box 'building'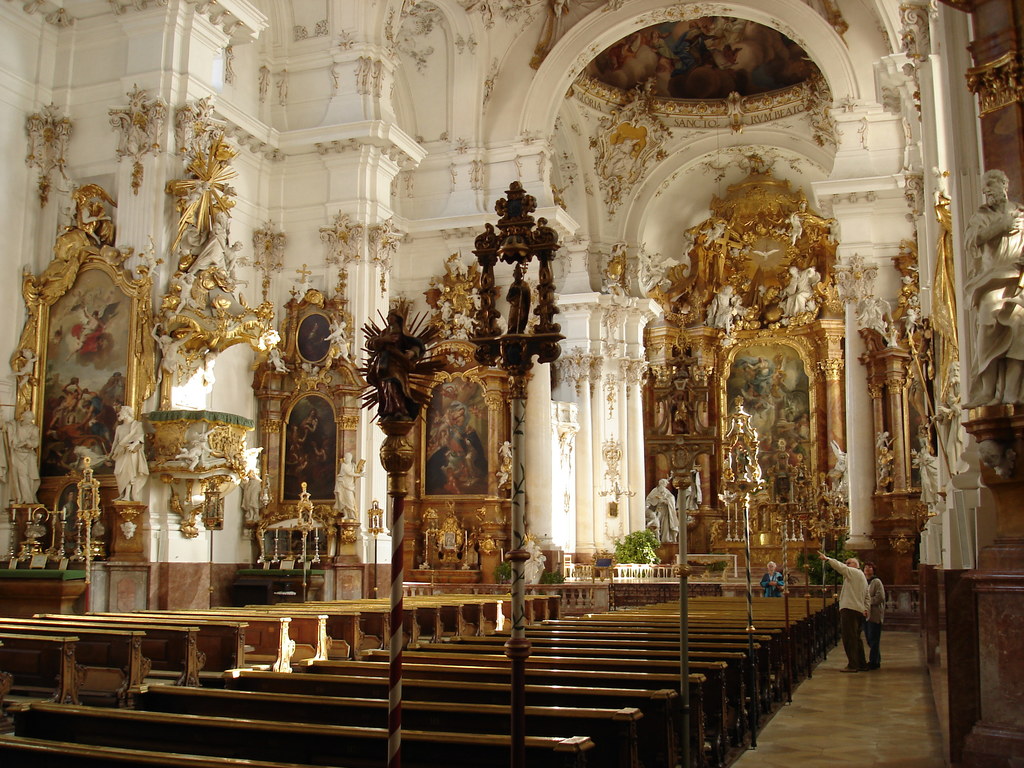
0,0,1023,767
